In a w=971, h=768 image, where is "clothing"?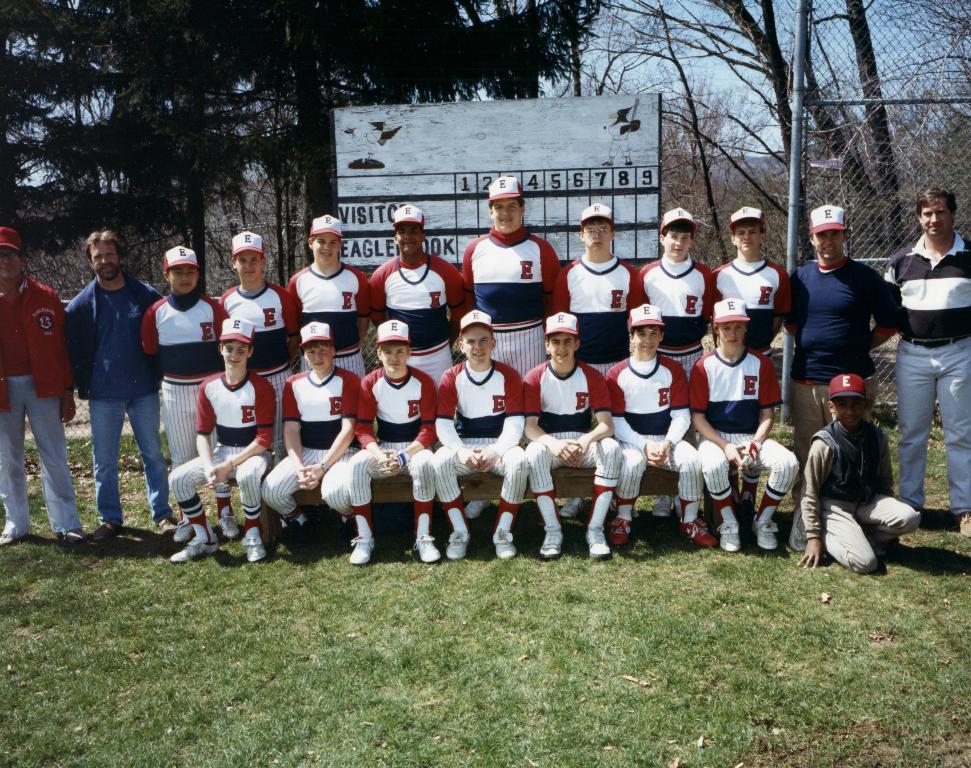
{"left": 606, "top": 345, "right": 706, "bottom": 502}.
